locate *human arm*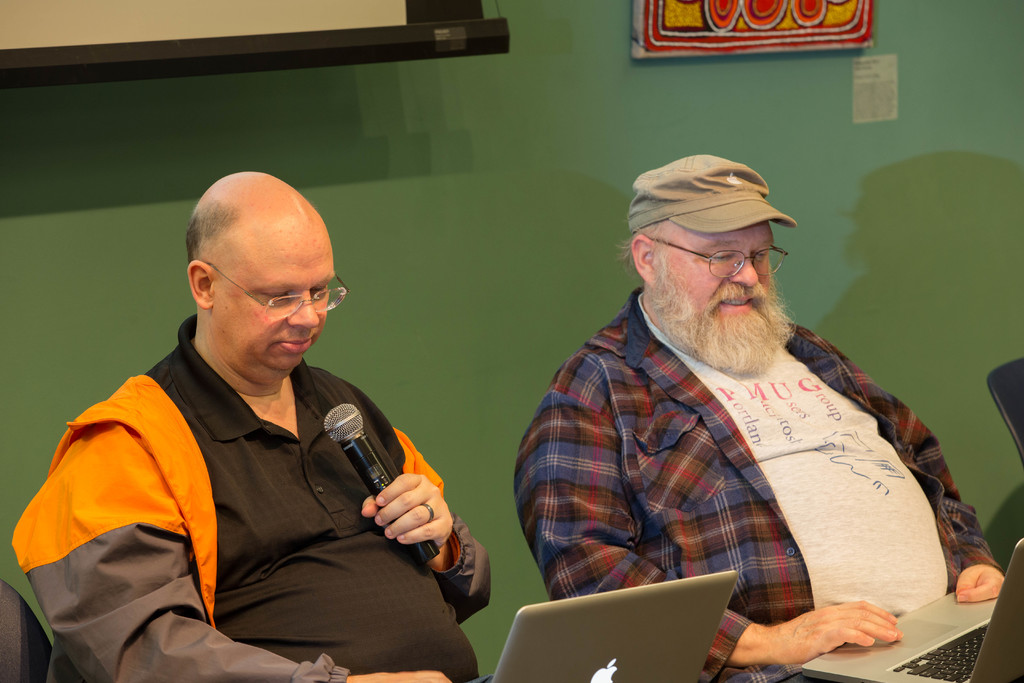
l=513, t=384, r=897, b=670
